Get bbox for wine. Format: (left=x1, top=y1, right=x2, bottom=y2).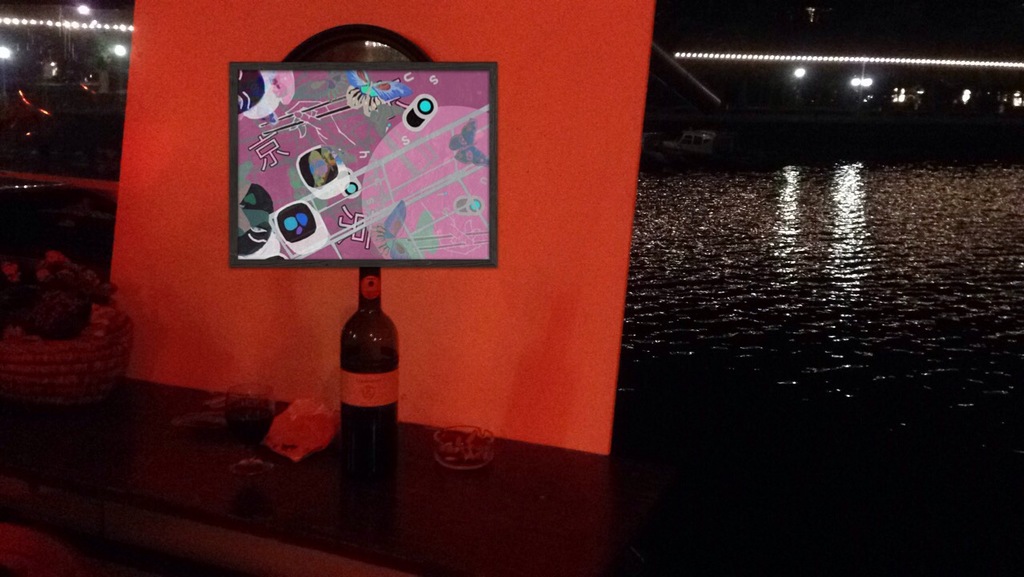
(left=338, top=263, right=399, bottom=478).
